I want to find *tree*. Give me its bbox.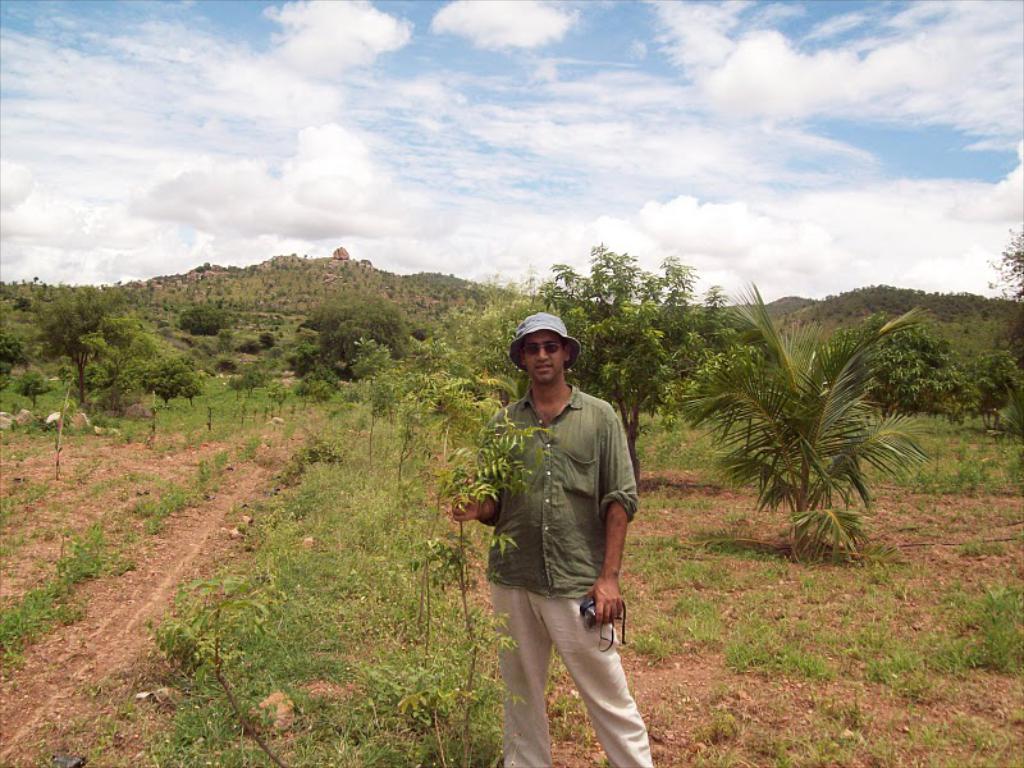
region(963, 351, 1023, 424).
